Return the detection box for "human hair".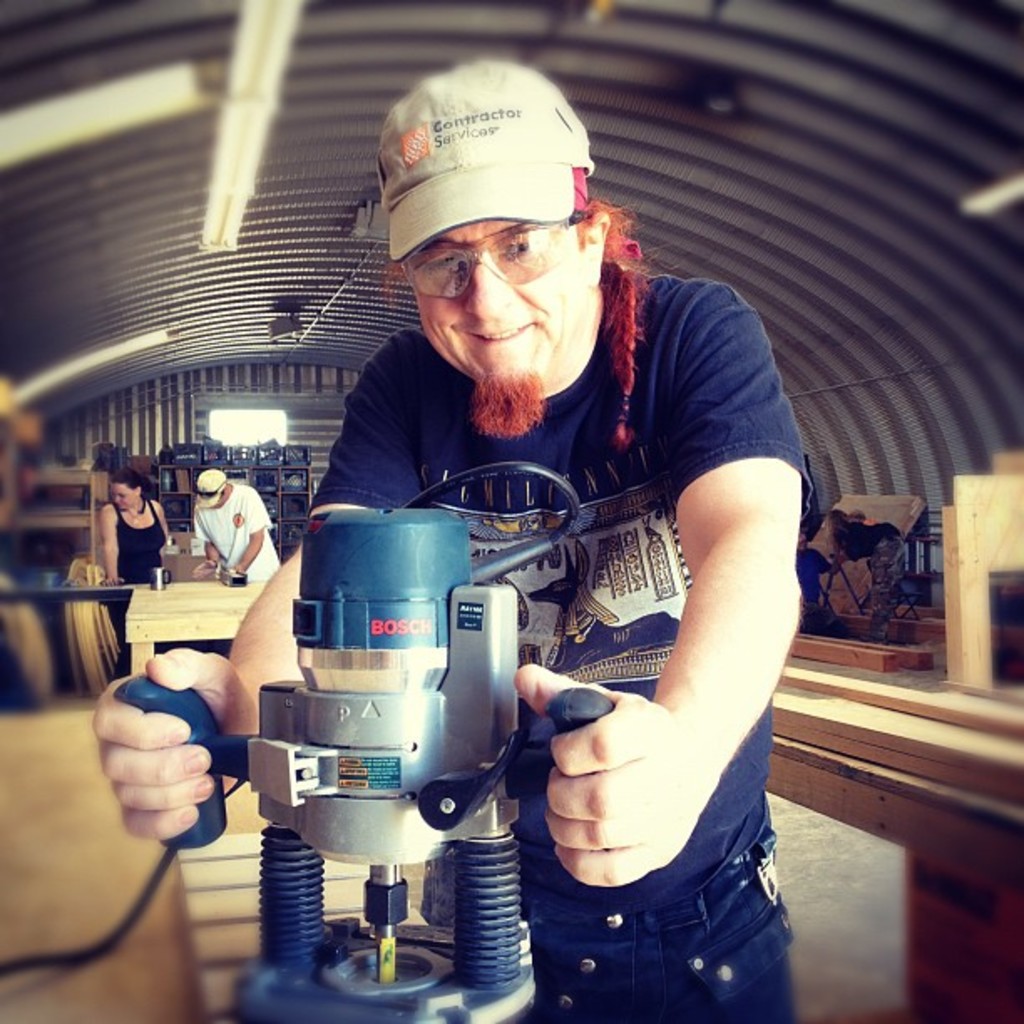
<bbox>381, 166, 651, 445</bbox>.
